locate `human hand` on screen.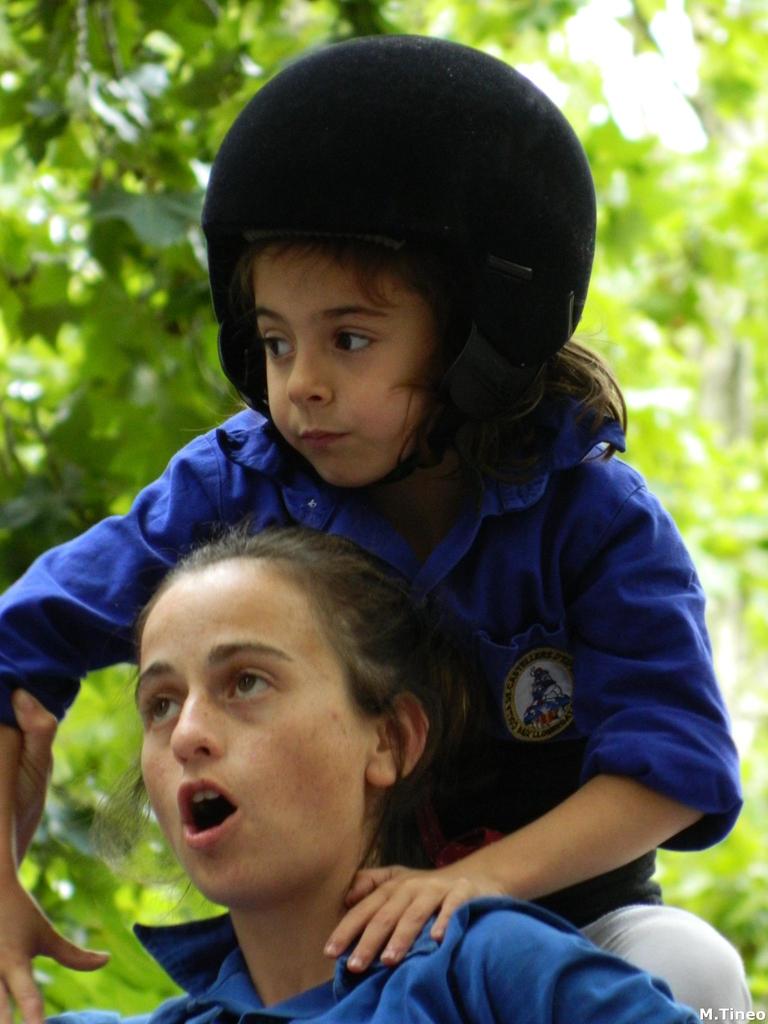
On screen at bbox(12, 685, 64, 853).
